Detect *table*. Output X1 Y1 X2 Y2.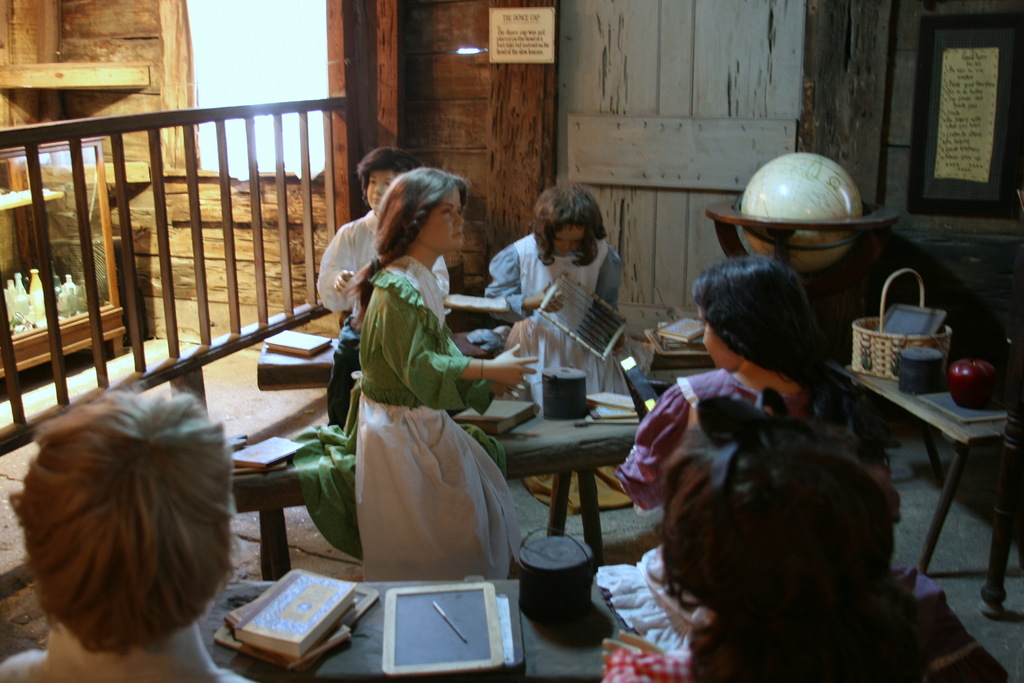
863 317 1015 618.
